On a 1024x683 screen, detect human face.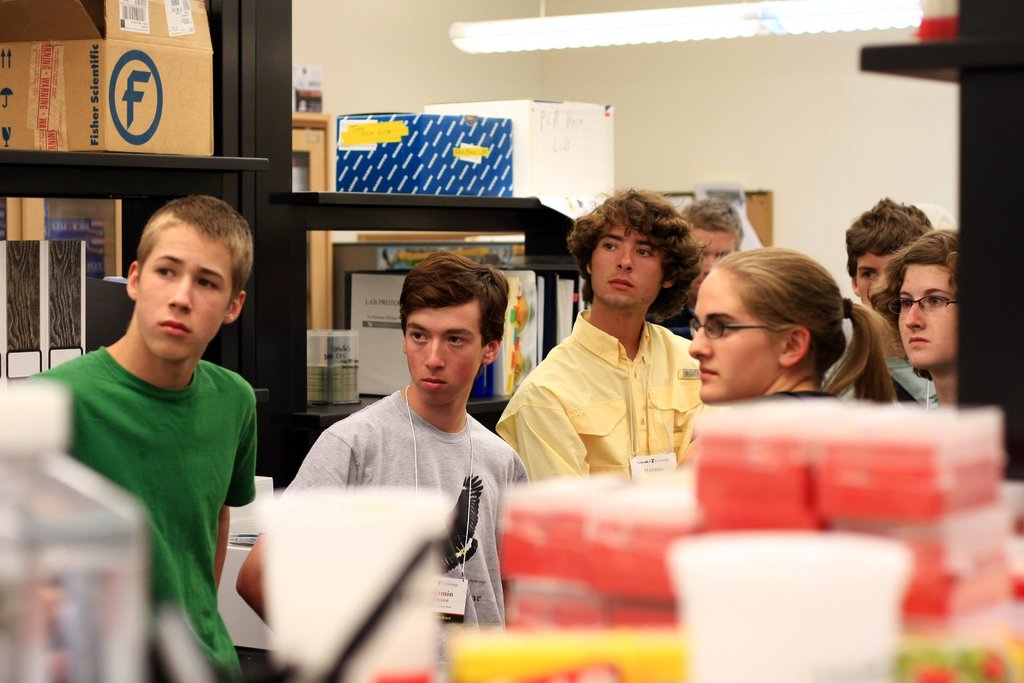
<region>685, 231, 736, 299</region>.
